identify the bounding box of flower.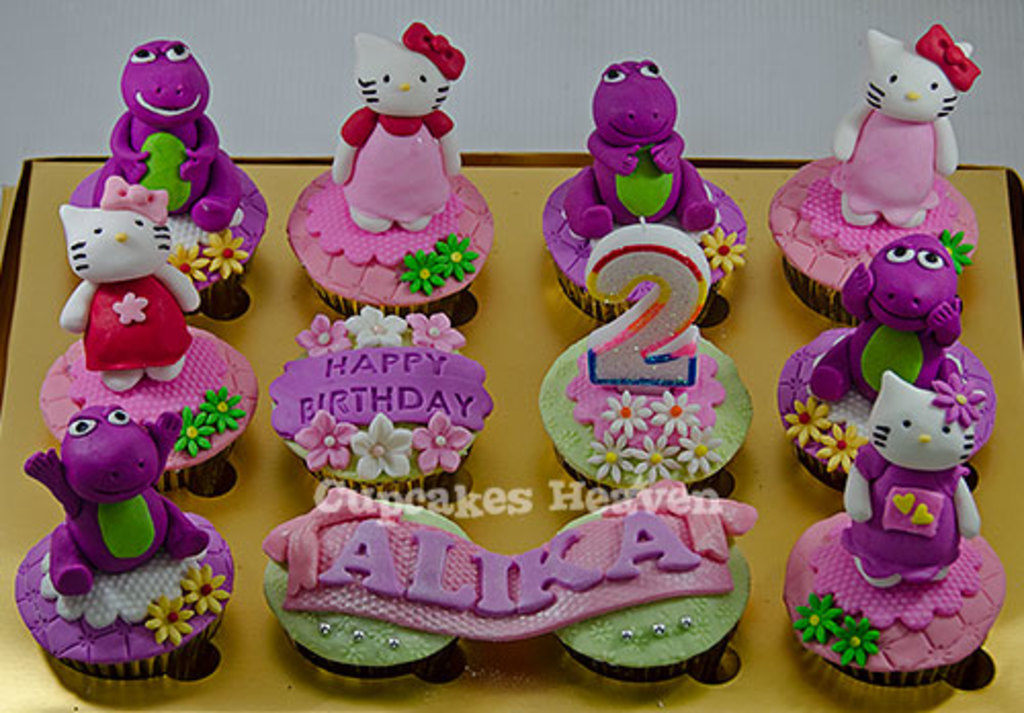
box(834, 617, 881, 666).
